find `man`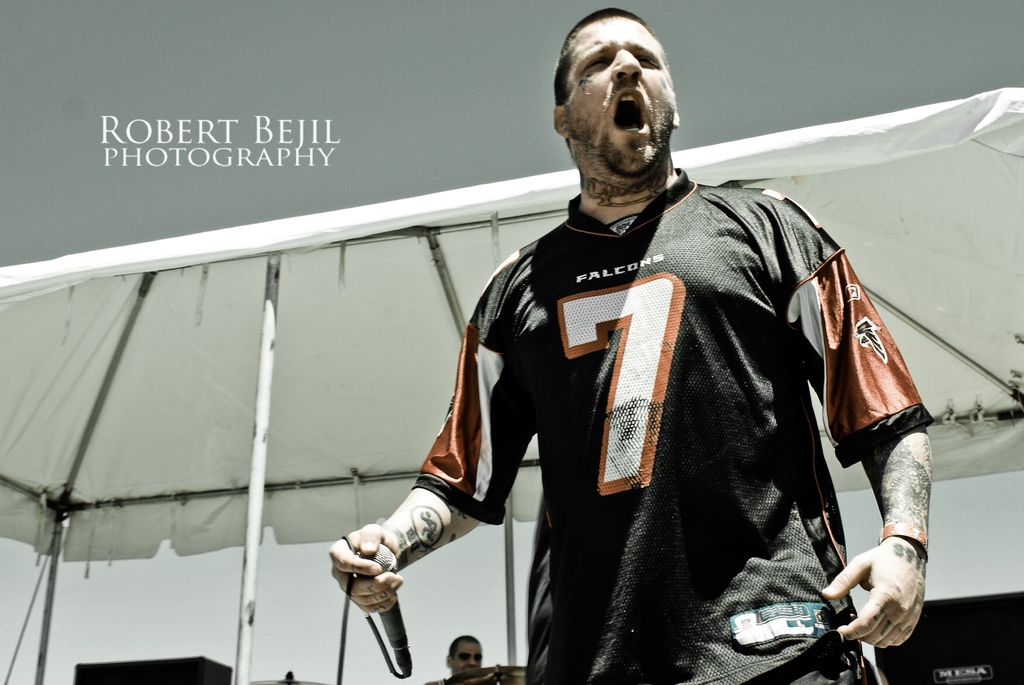
[x1=427, y1=634, x2=486, y2=684]
